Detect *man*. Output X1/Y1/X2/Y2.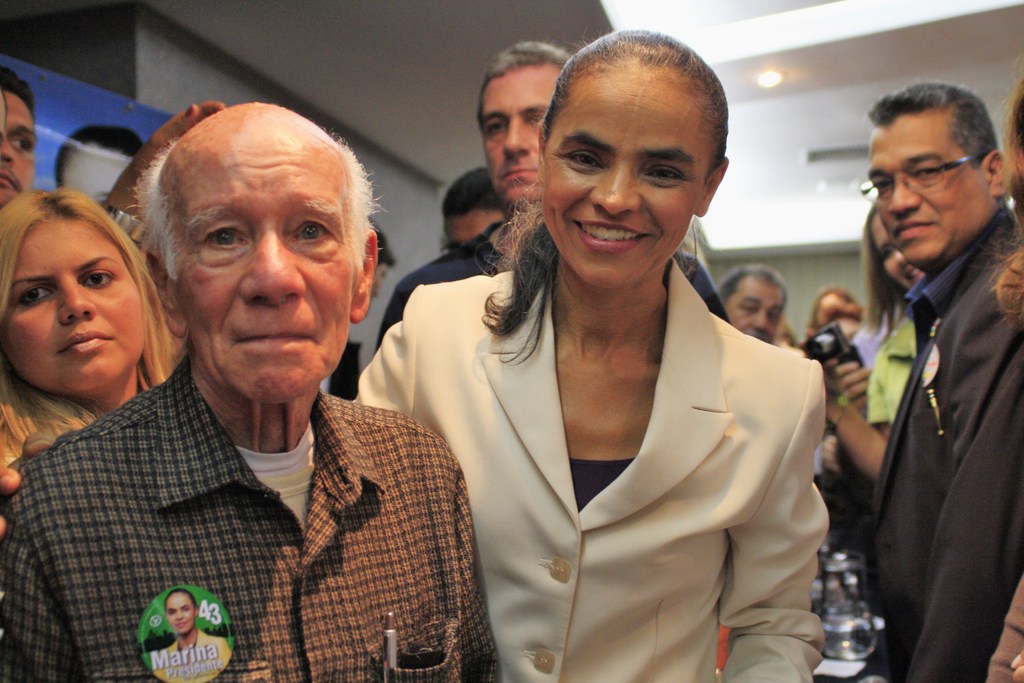
373/39/740/350.
